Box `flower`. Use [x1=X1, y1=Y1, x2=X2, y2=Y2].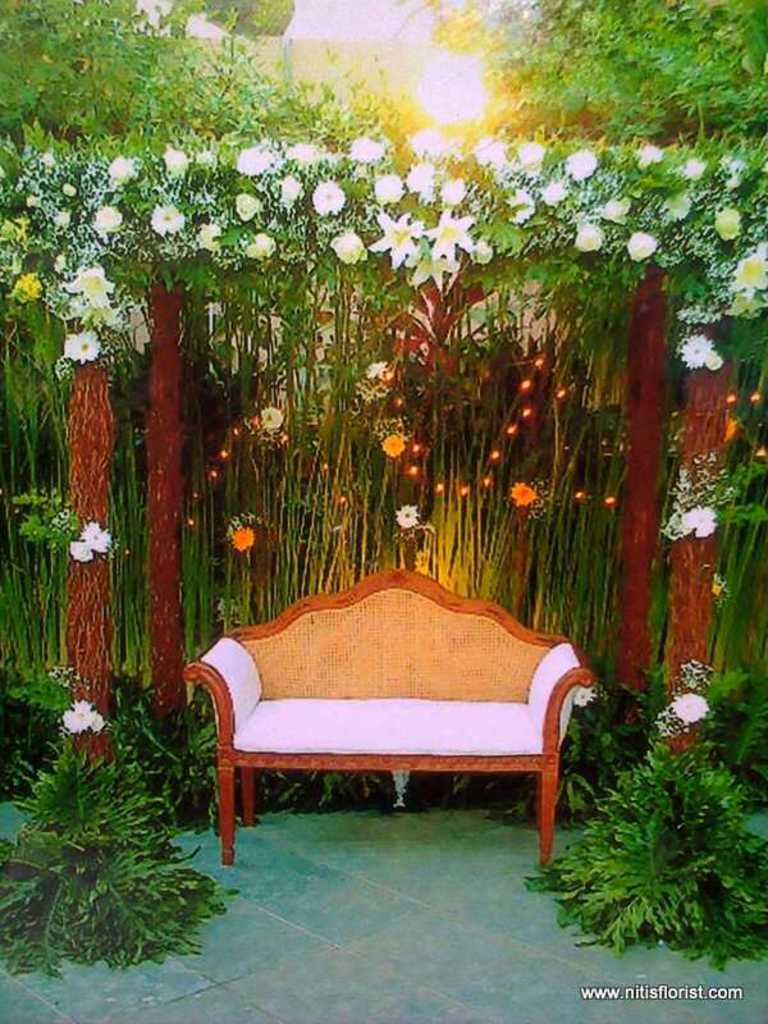
[x1=475, y1=137, x2=508, y2=169].
